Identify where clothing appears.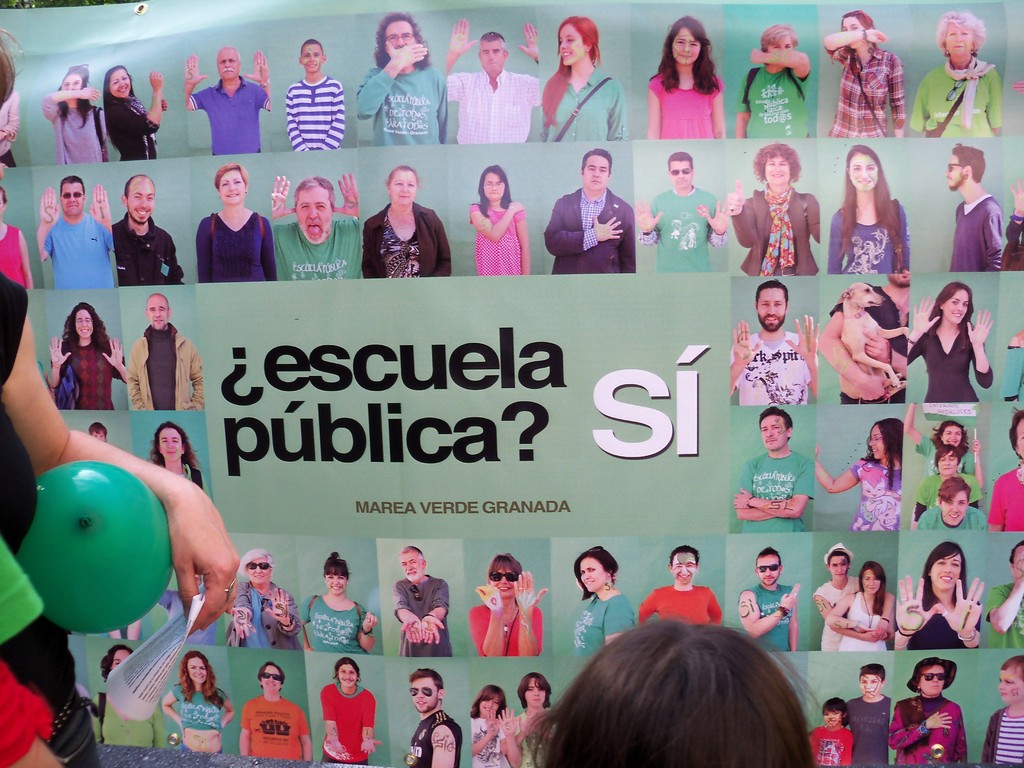
Appears at 741,573,794,659.
